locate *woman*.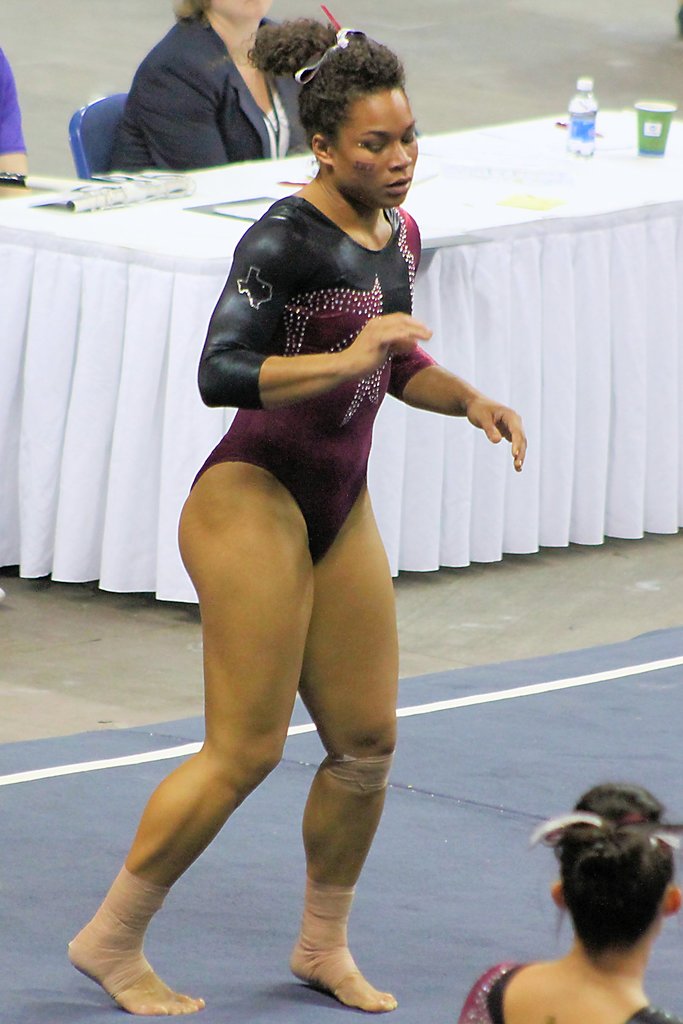
Bounding box: <bbox>461, 778, 682, 1023</bbox>.
